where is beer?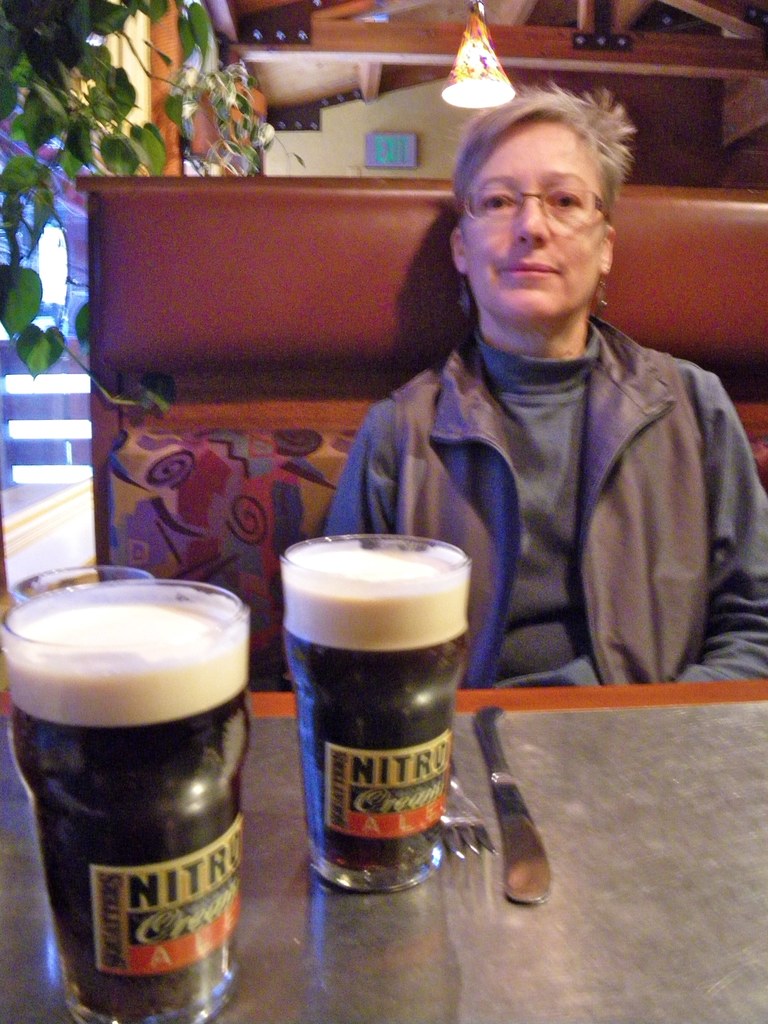
pyautogui.locateOnScreen(23, 580, 247, 998).
